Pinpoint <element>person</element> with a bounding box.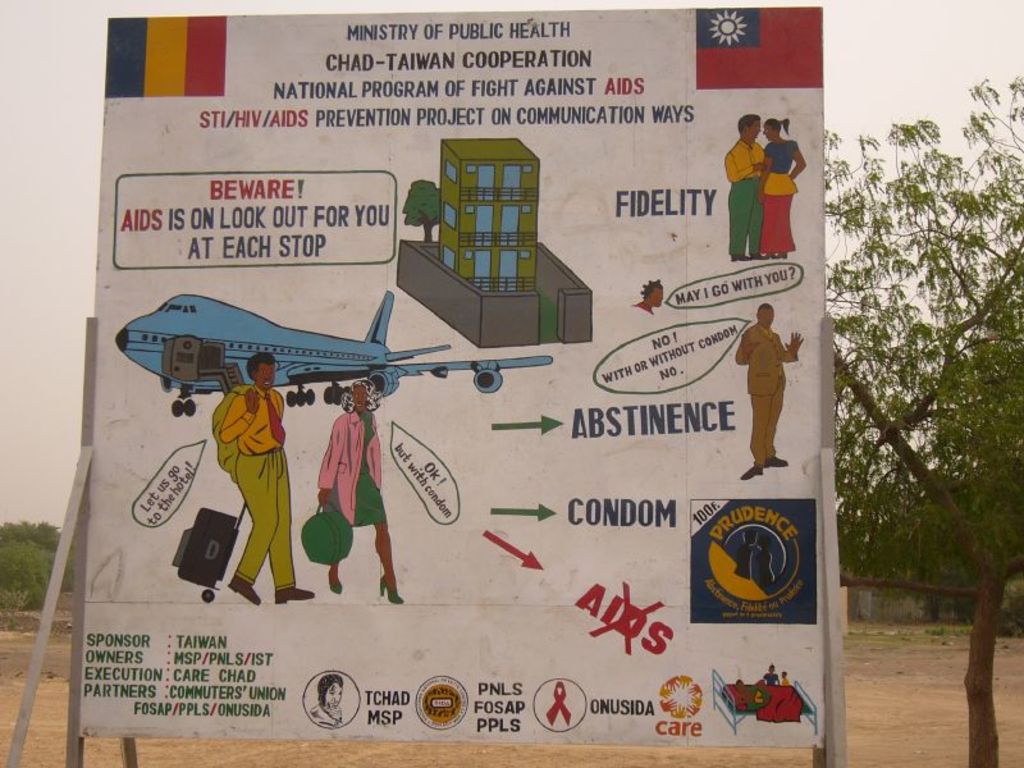
bbox=[733, 302, 804, 480].
